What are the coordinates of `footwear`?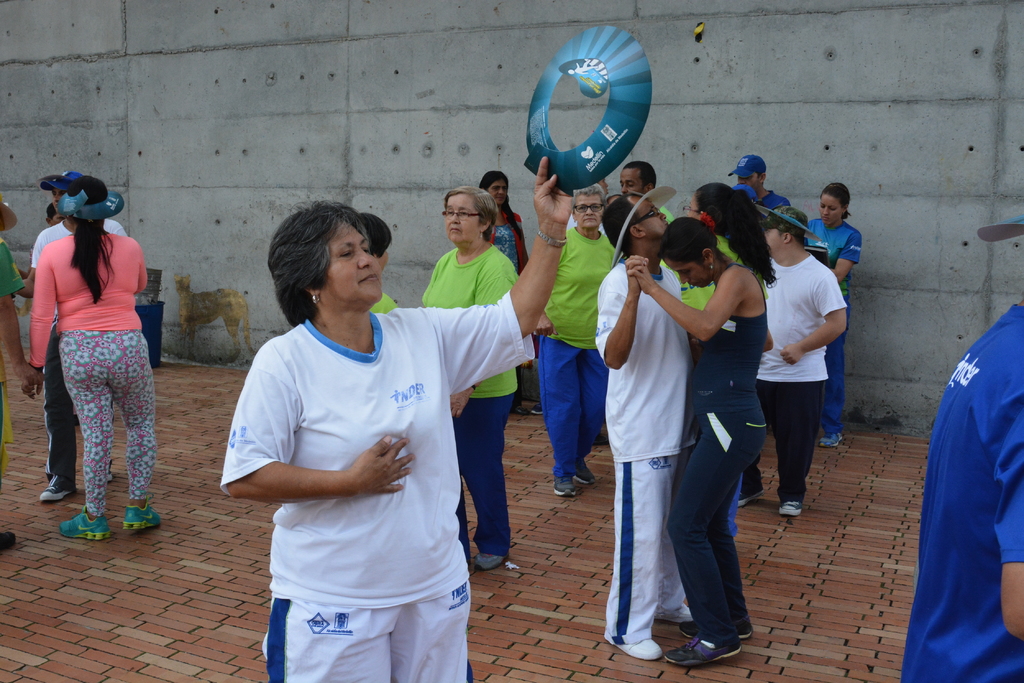
detection(122, 500, 162, 529).
